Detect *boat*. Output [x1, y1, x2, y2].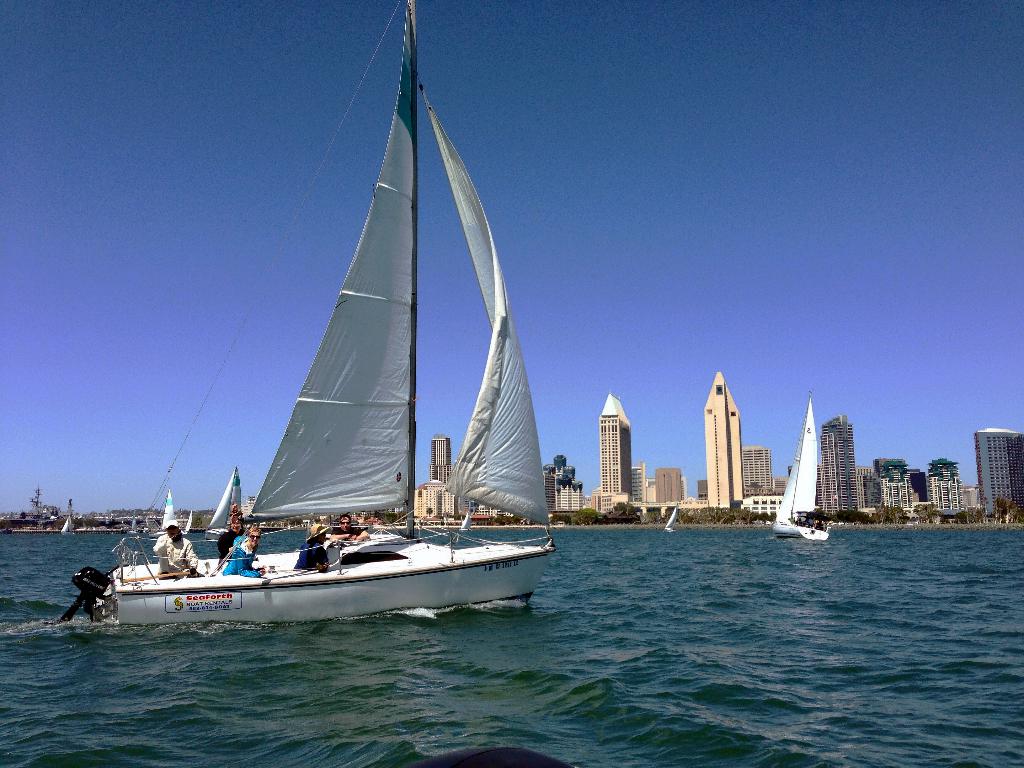
[130, 516, 141, 538].
